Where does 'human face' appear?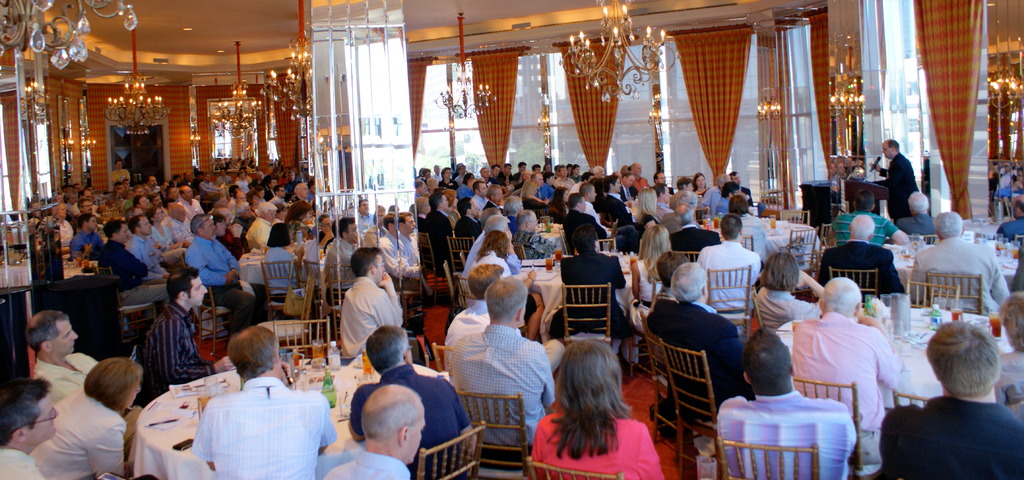
Appears at bbox=(664, 187, 673, 203).
